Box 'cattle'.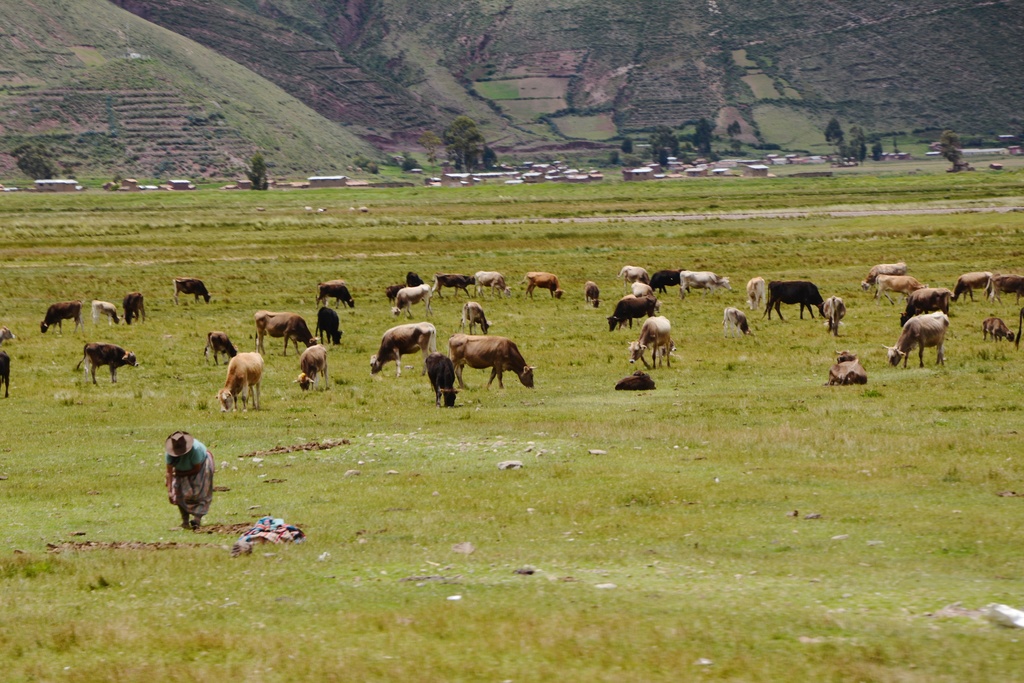
locate(614, 369, 657, 391).
